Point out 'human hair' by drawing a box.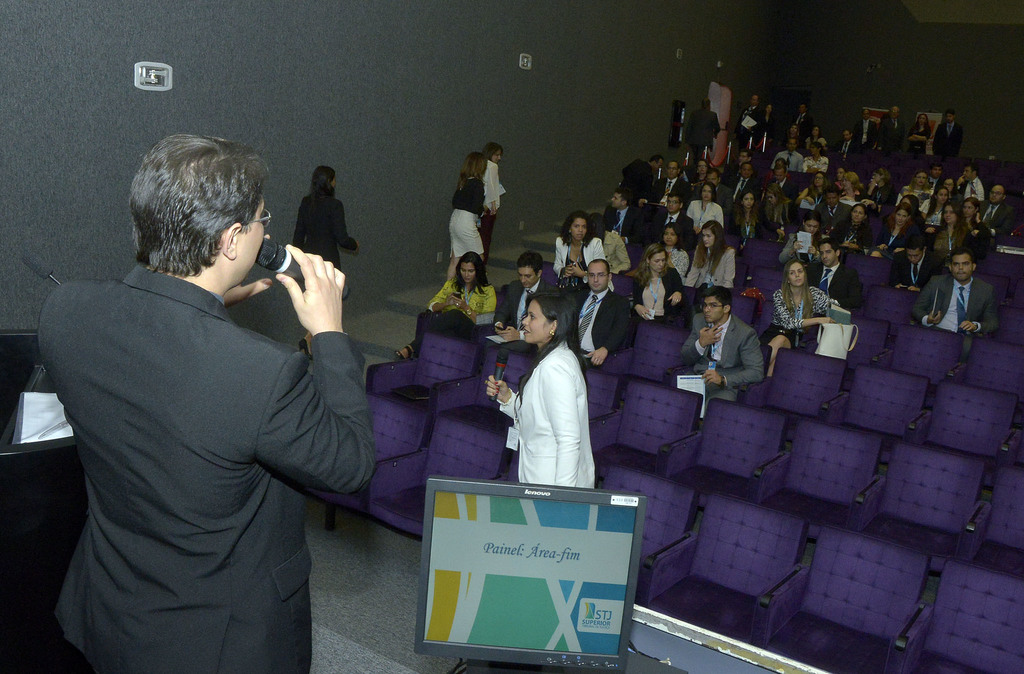
left=453, top=173, right=491, bottom=220.
